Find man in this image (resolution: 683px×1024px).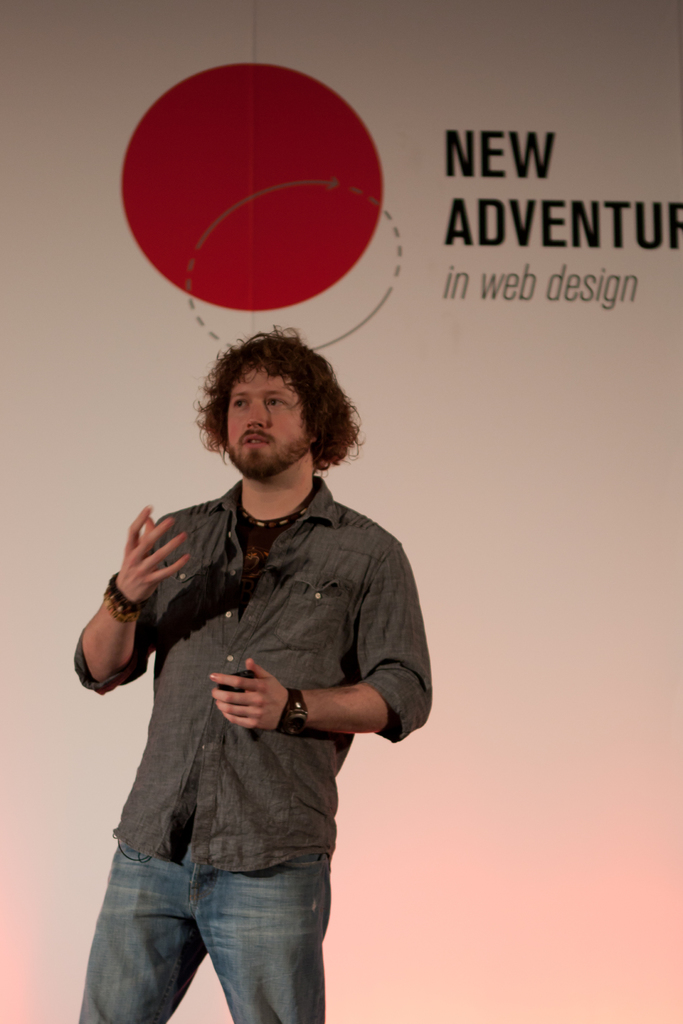
(85, 346, 433, 1023).
